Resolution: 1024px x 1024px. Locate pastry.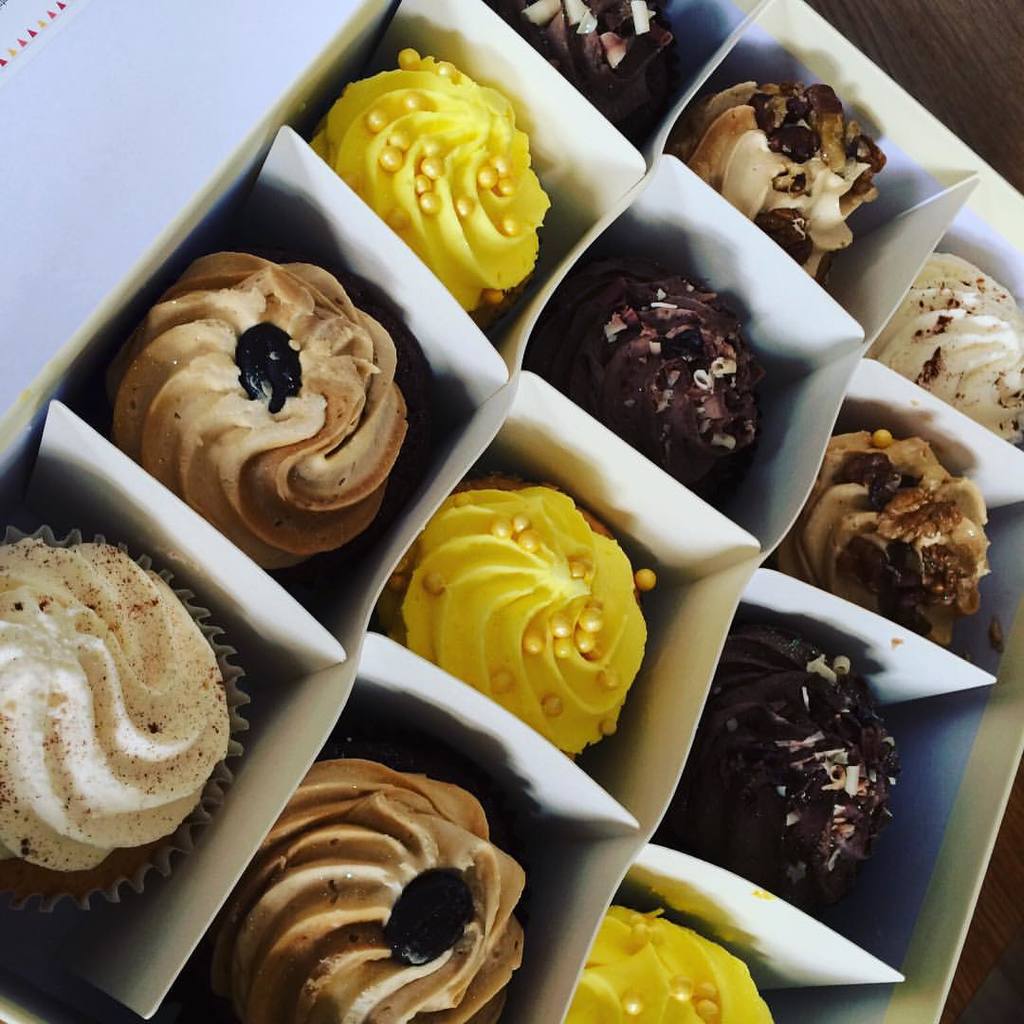
l=879, t=261, r=1023, b=447.
